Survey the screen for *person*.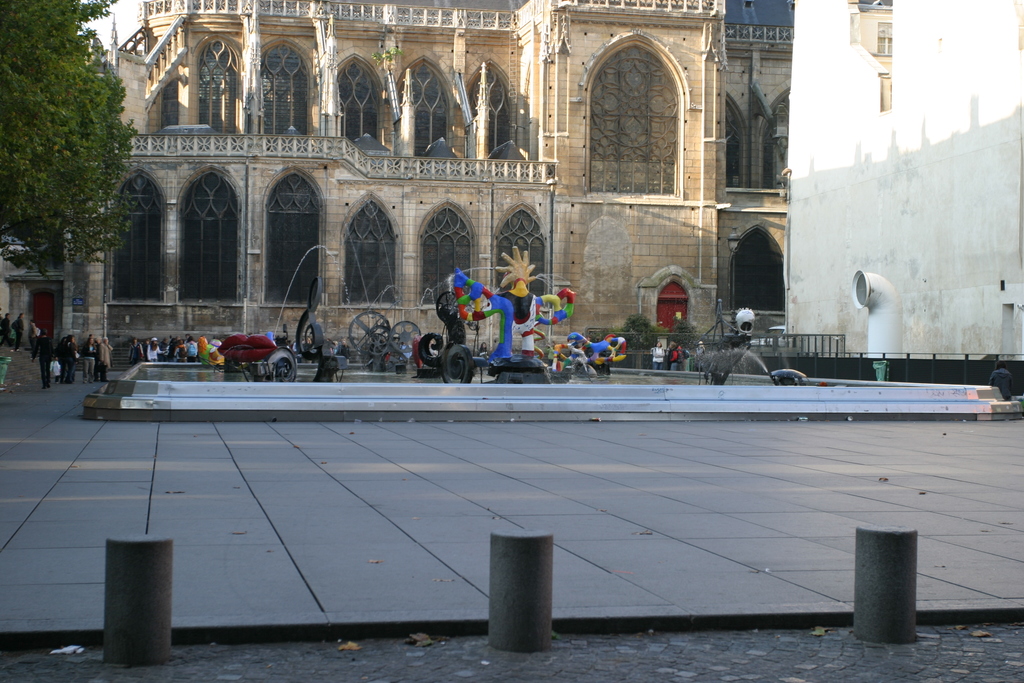
Survey found: Rect(12, 311, 25, 349).
